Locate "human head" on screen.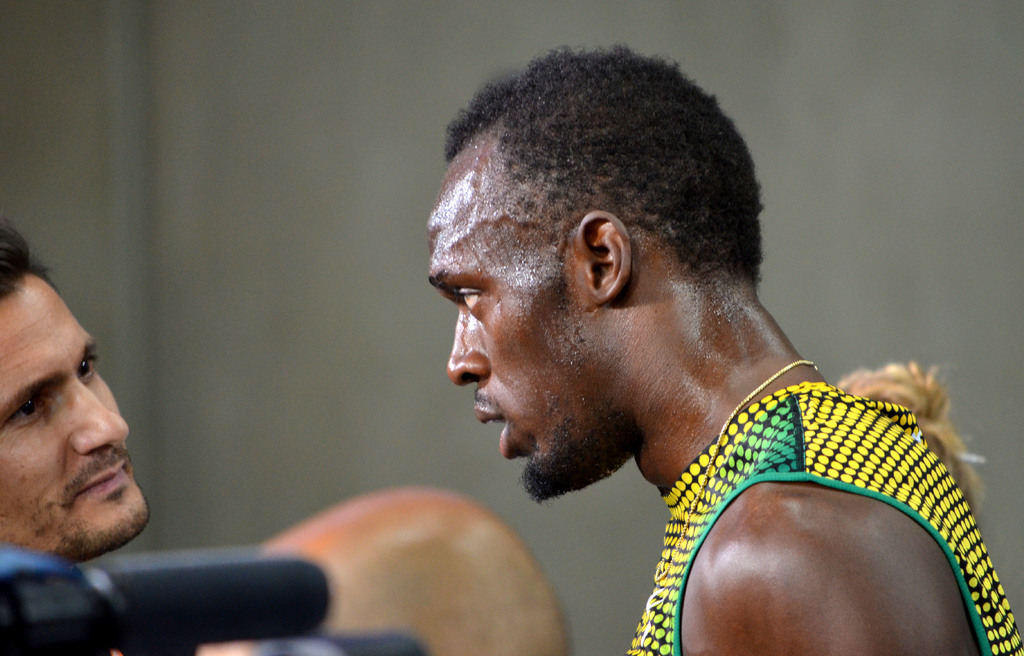
On screen at 456 43 778 473.
